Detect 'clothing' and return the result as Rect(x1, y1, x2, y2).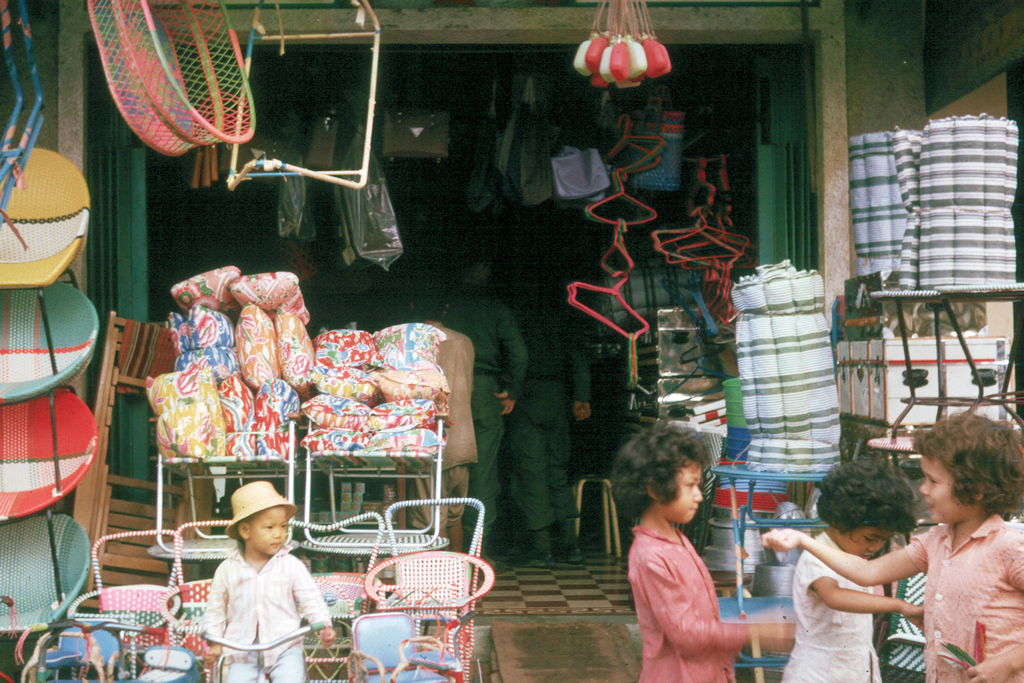
Rect(623, 518, 749, 682).
